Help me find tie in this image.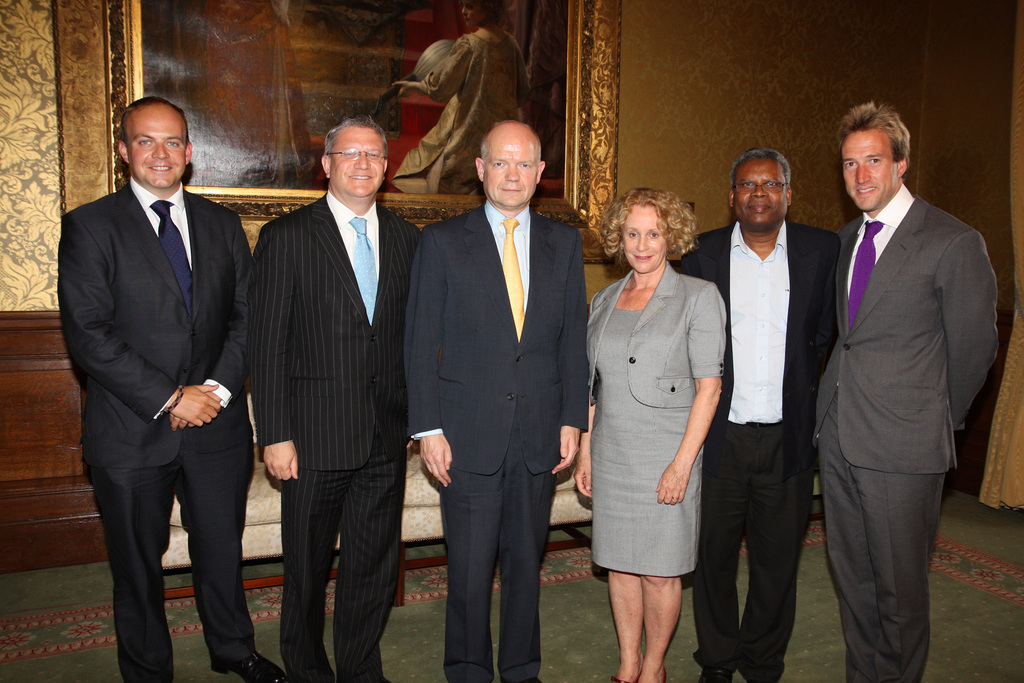
Found it: 151,200,193,315.
